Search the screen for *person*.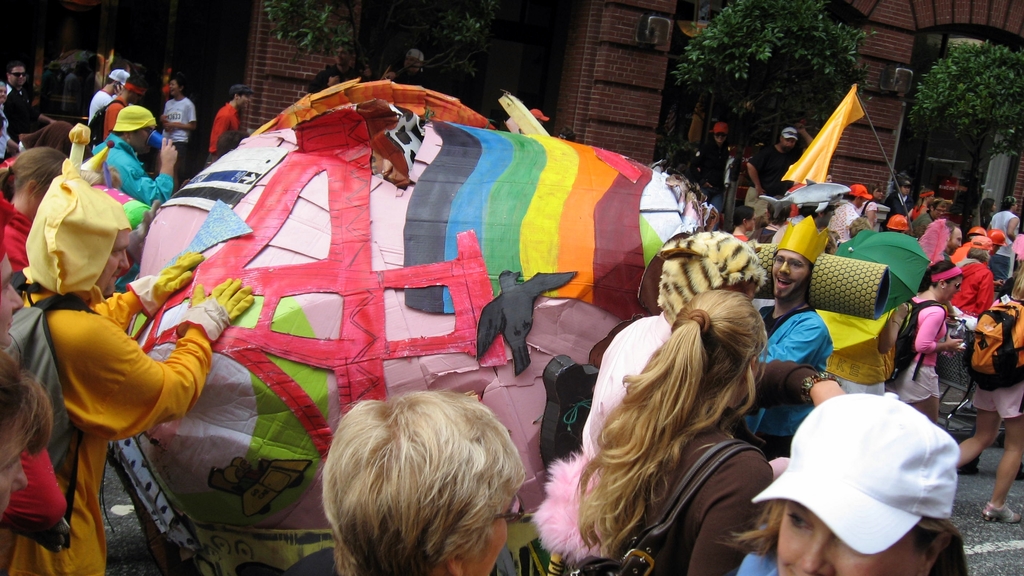
Found at bbox=[0, 143, 70, 297].
